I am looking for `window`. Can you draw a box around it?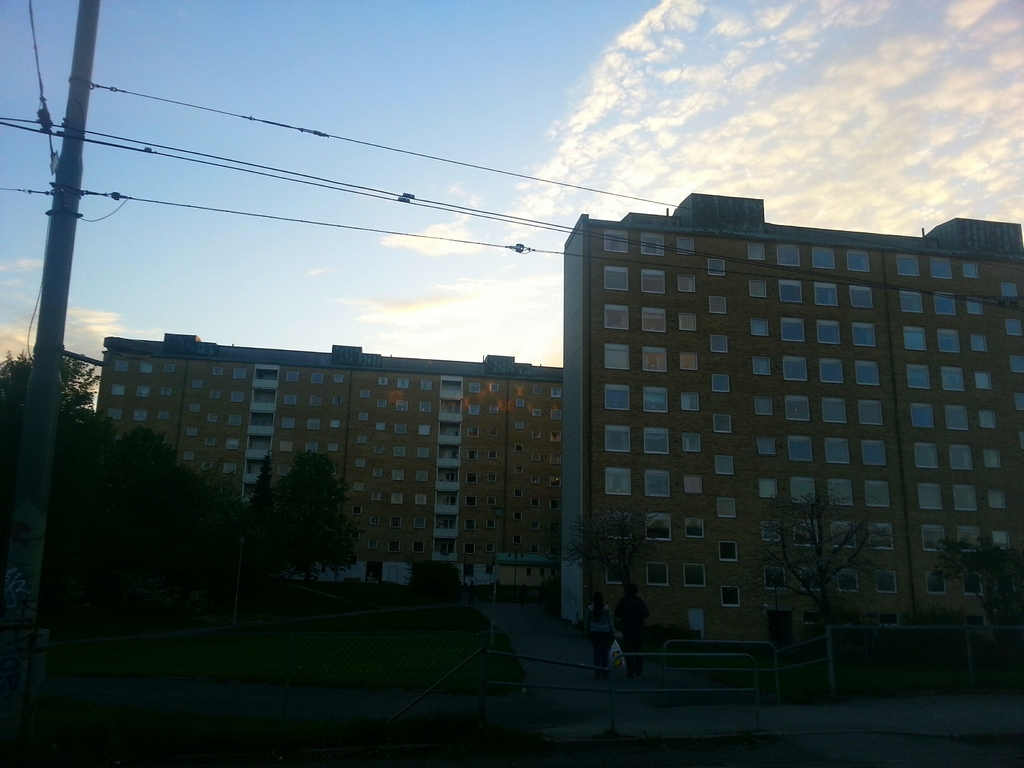
Sure, the bounding box is {"left": 134, "top": 408, "right": 147, "bottom": 419}.
